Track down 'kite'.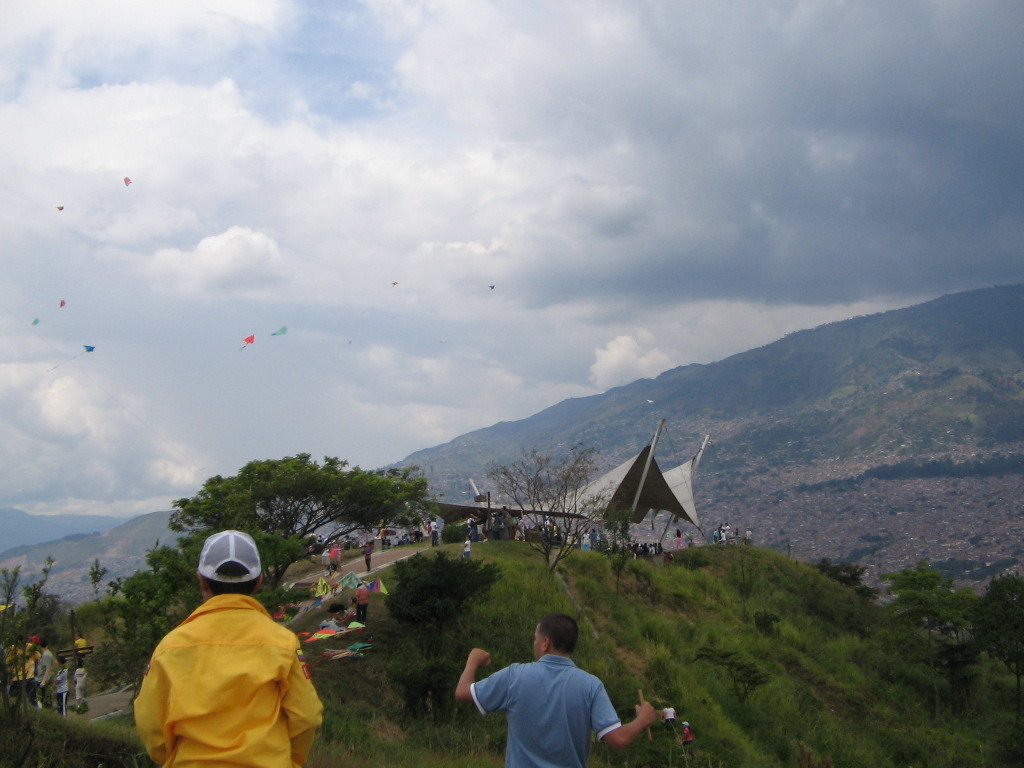
Tracked to l=119, t=171, r=134, b=187.
